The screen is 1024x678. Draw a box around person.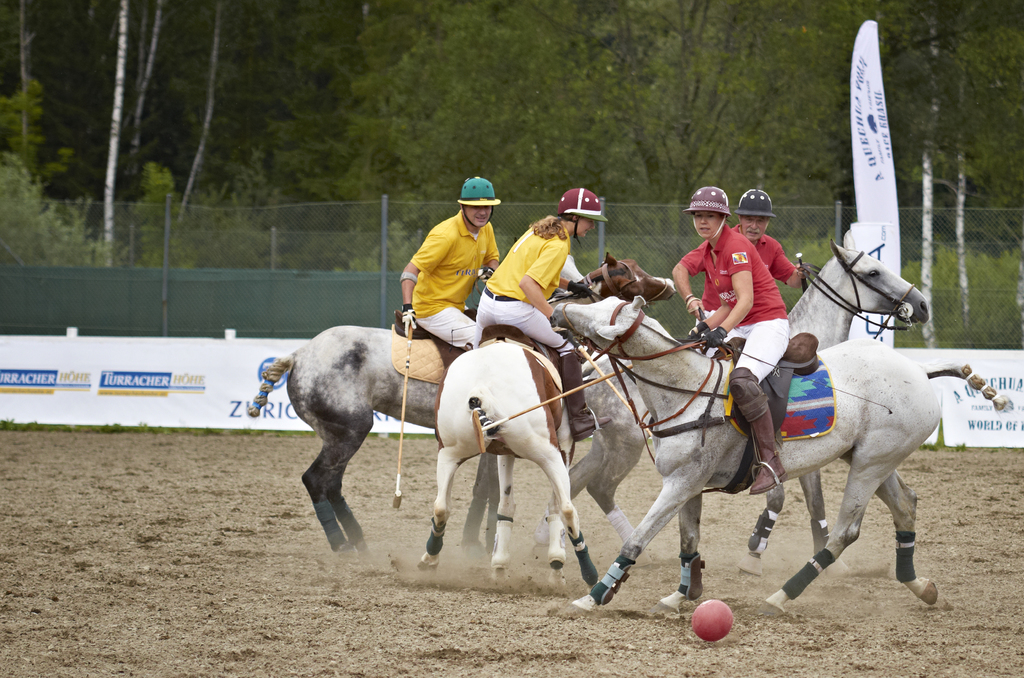
398:168:508:380.
